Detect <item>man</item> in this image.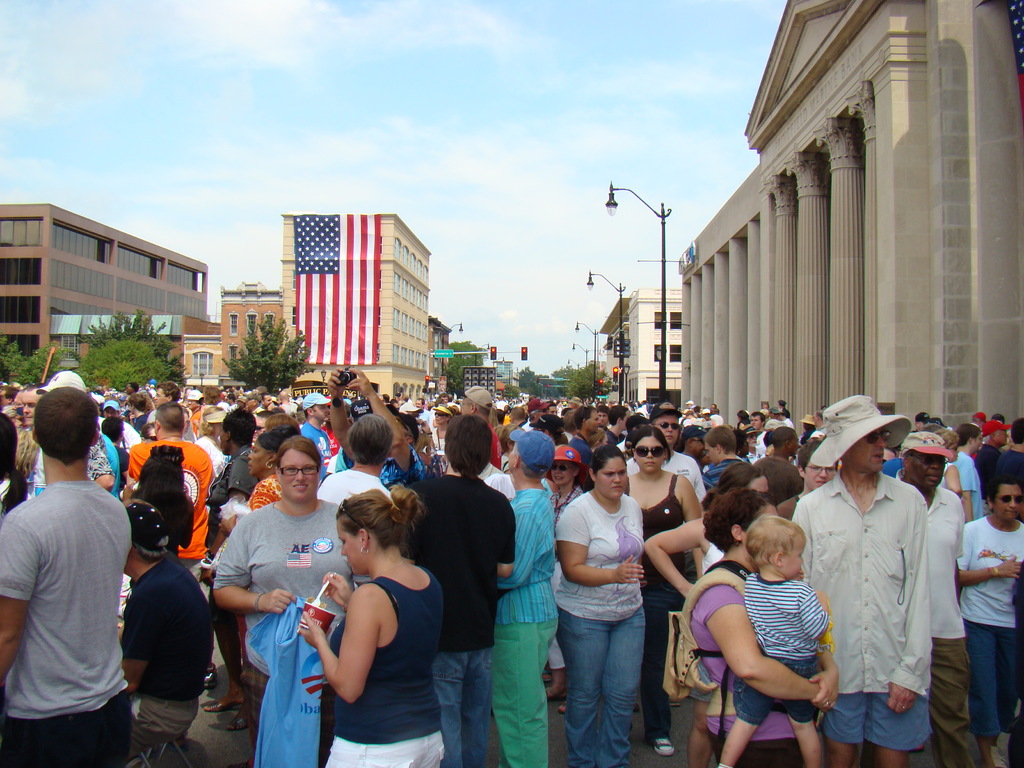
Detection: [left=328, top=366, right=420, bottom=492].
